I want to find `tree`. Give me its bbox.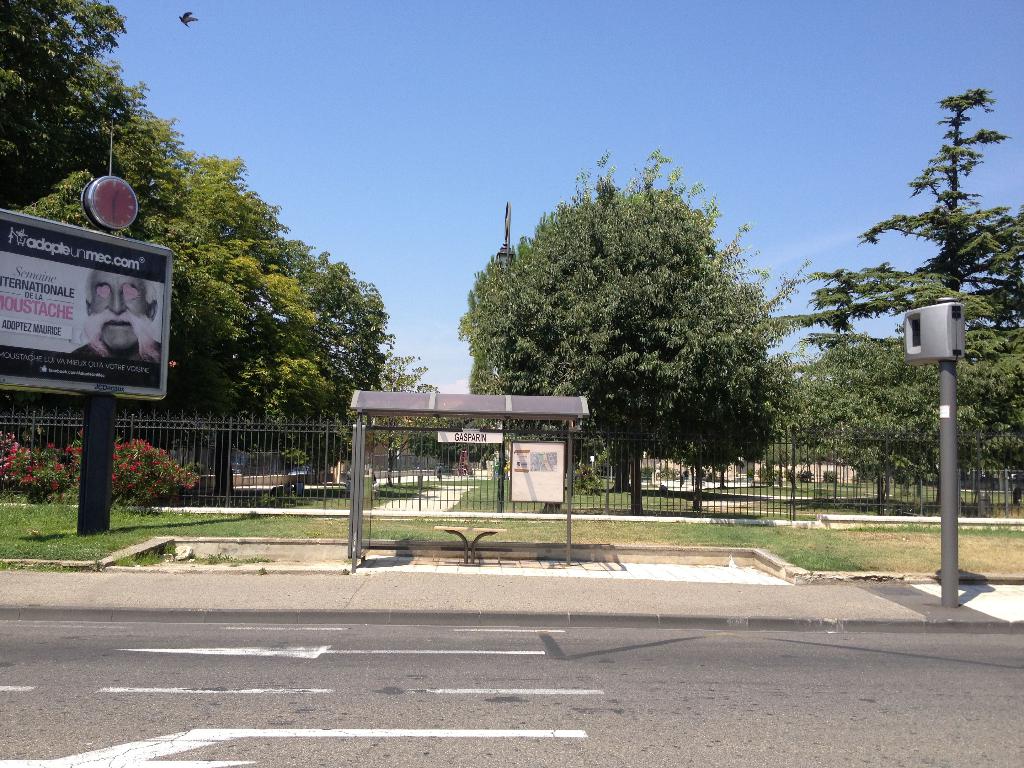
469:157:806:504.
